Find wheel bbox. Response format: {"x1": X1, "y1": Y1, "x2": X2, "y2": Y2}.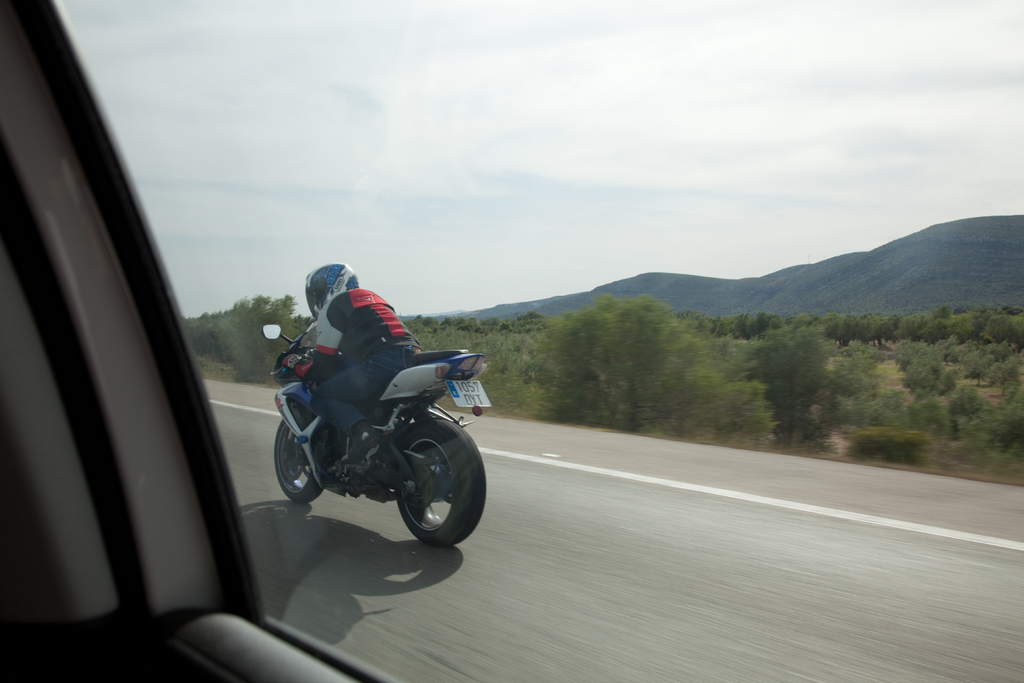
{"x1": 271, "y1": 404, "x2": 335, "y2": 497}.
